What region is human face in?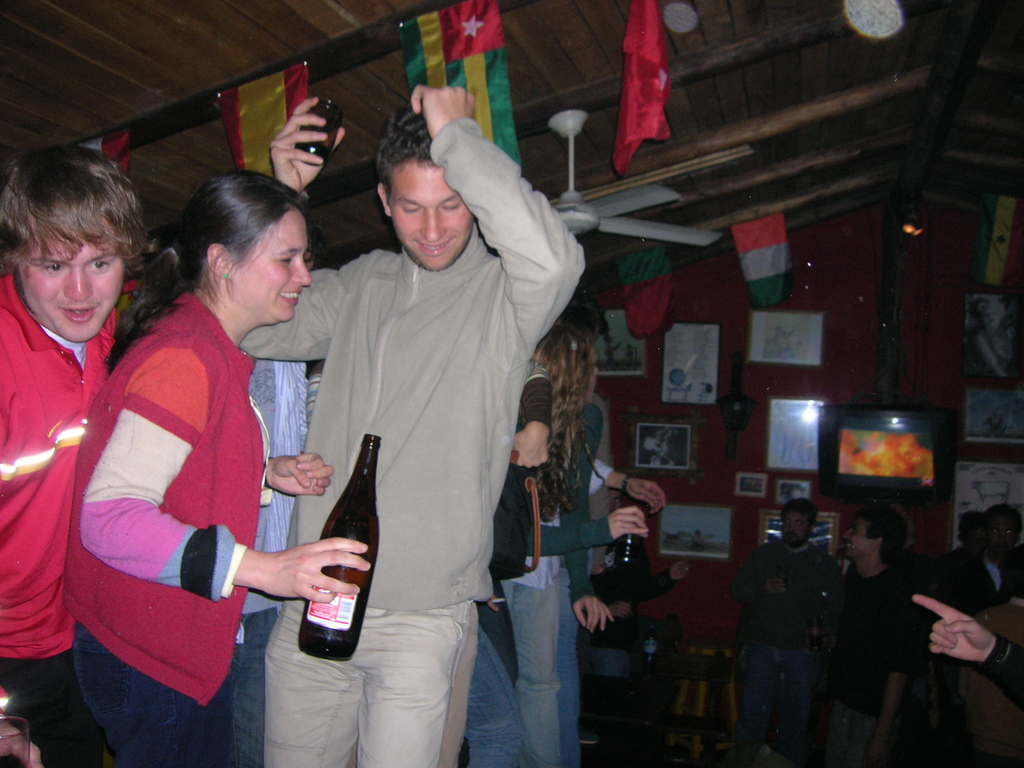
BBox(778, 511, 813, 544).
